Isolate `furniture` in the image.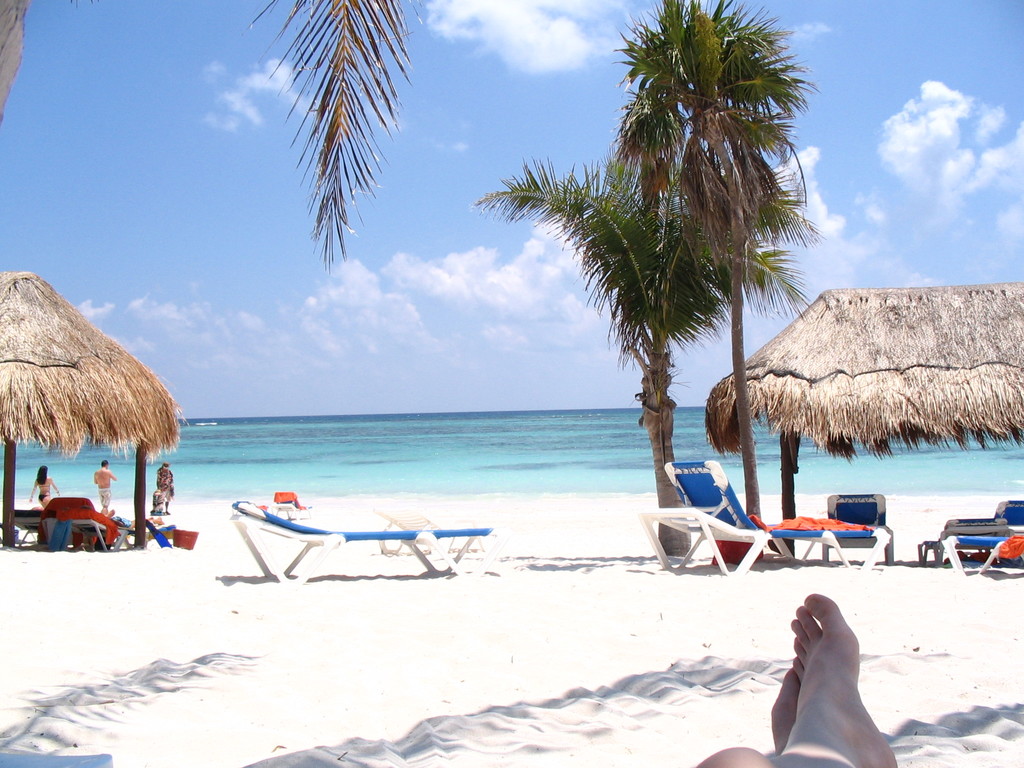
Isolated region: select_region(273, 494, 314, 519).
